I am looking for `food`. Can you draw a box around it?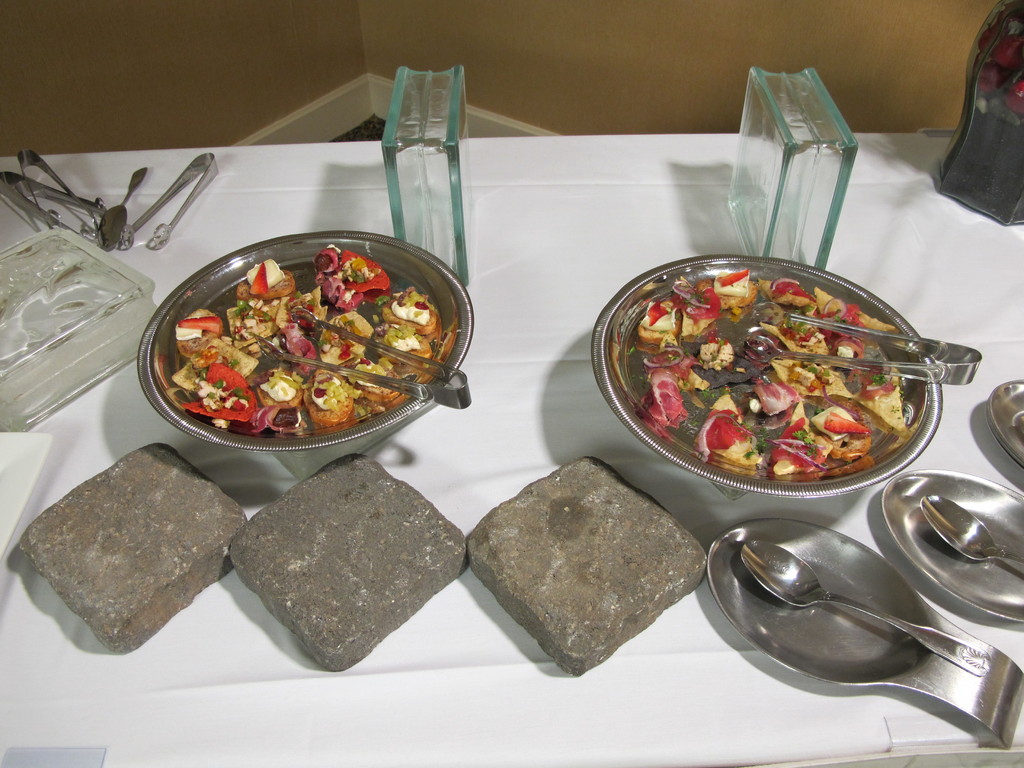
Sure, the bounding box is Rect(166, 241, 454, 446).
